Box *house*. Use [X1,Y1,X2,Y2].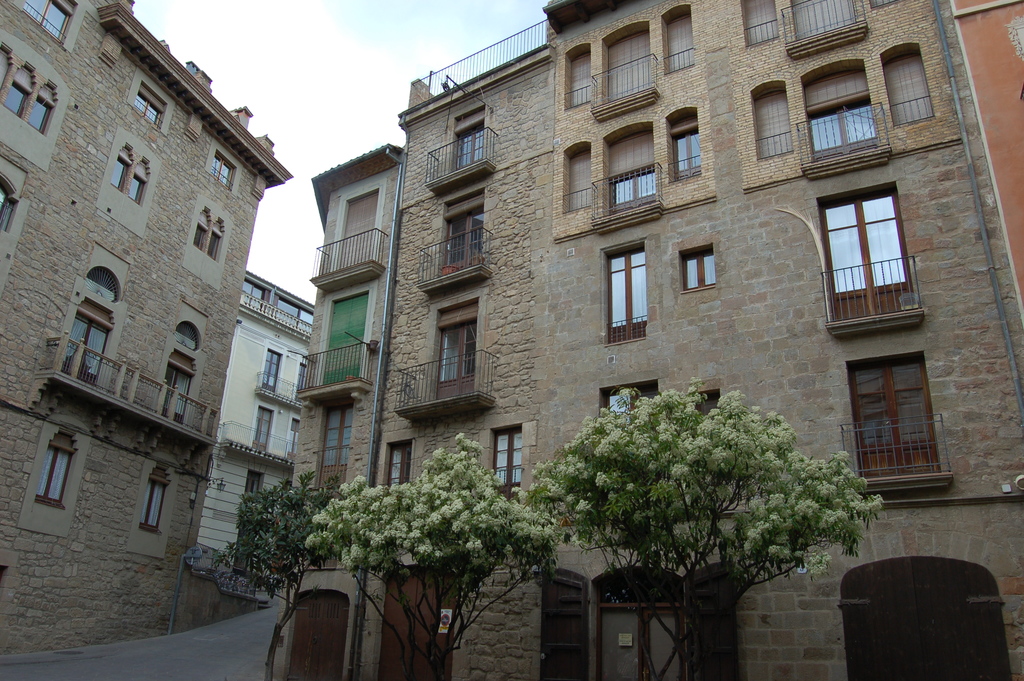
[223,0,982,635].
